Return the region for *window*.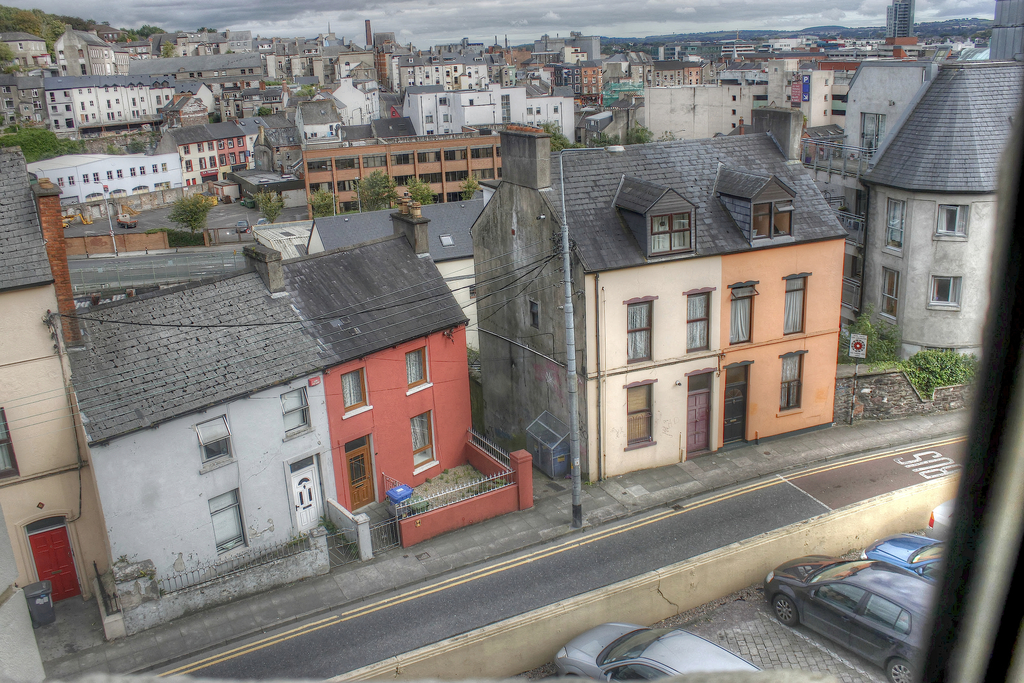
box(14, 39, 24, 51).
